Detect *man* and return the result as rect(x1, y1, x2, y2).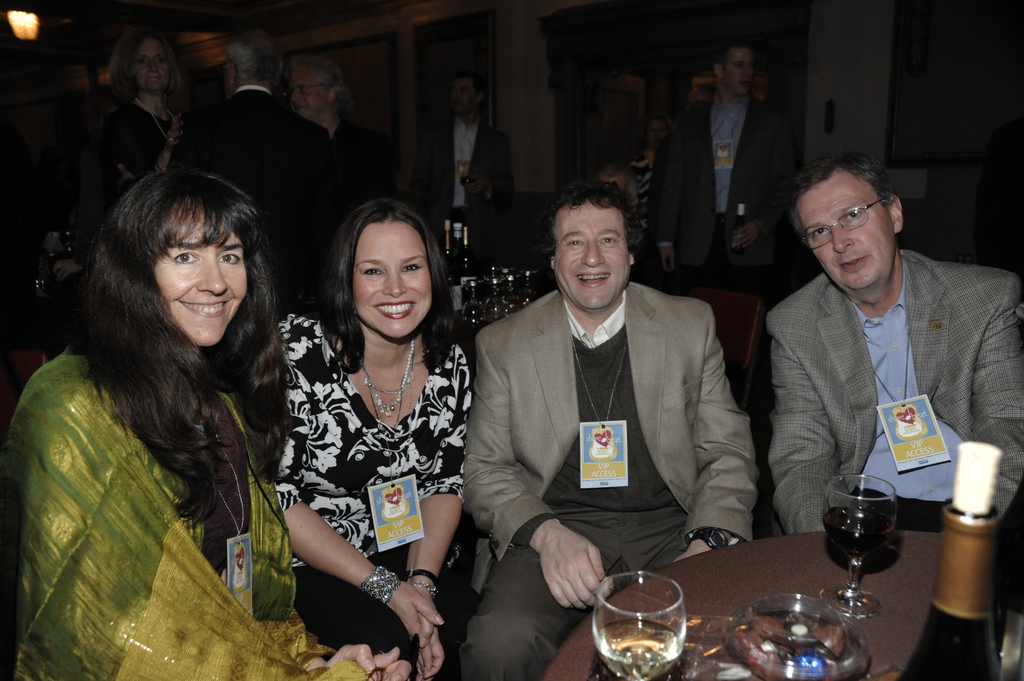
rect(762, 152, 1023, 535).
